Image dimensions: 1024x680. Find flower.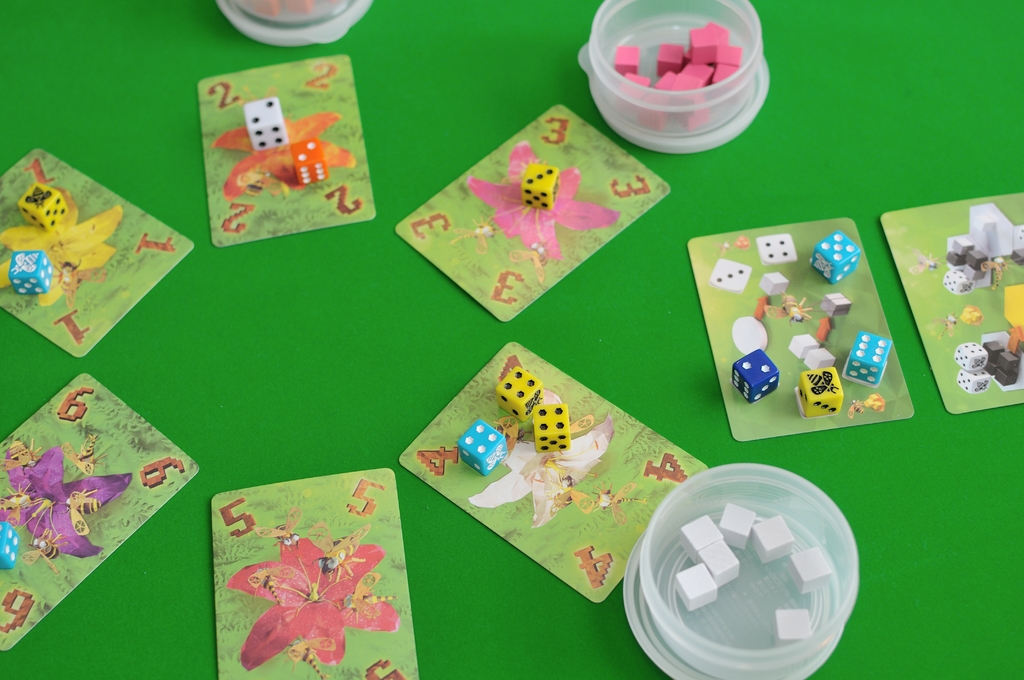
(212,92,356,202).
